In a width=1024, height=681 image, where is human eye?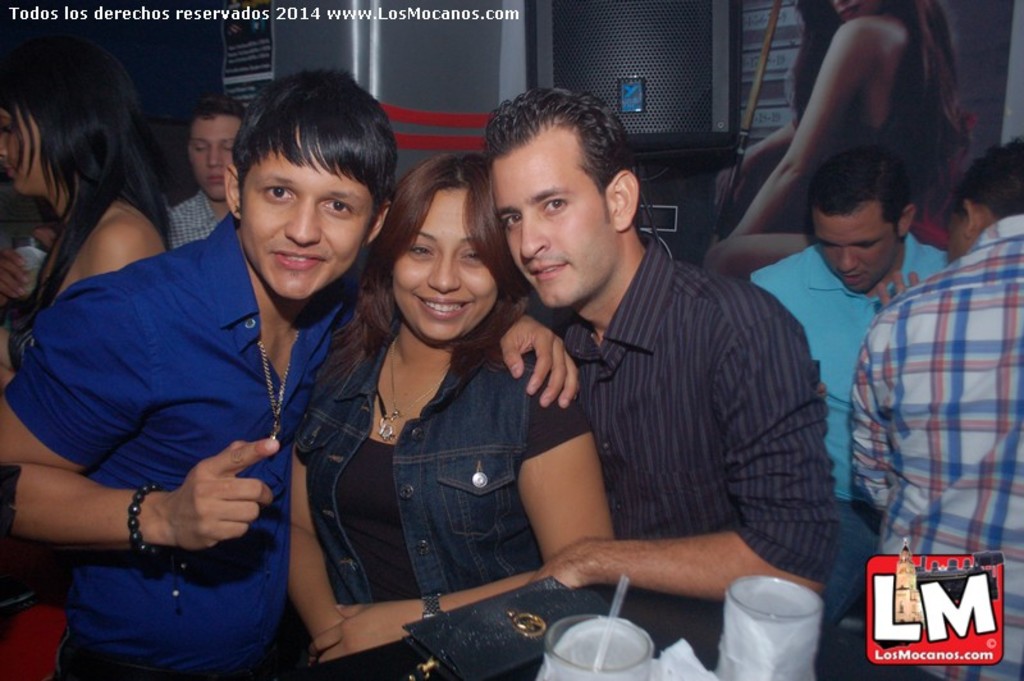
[x1=319, y1=197, x2=349, y2=216].
